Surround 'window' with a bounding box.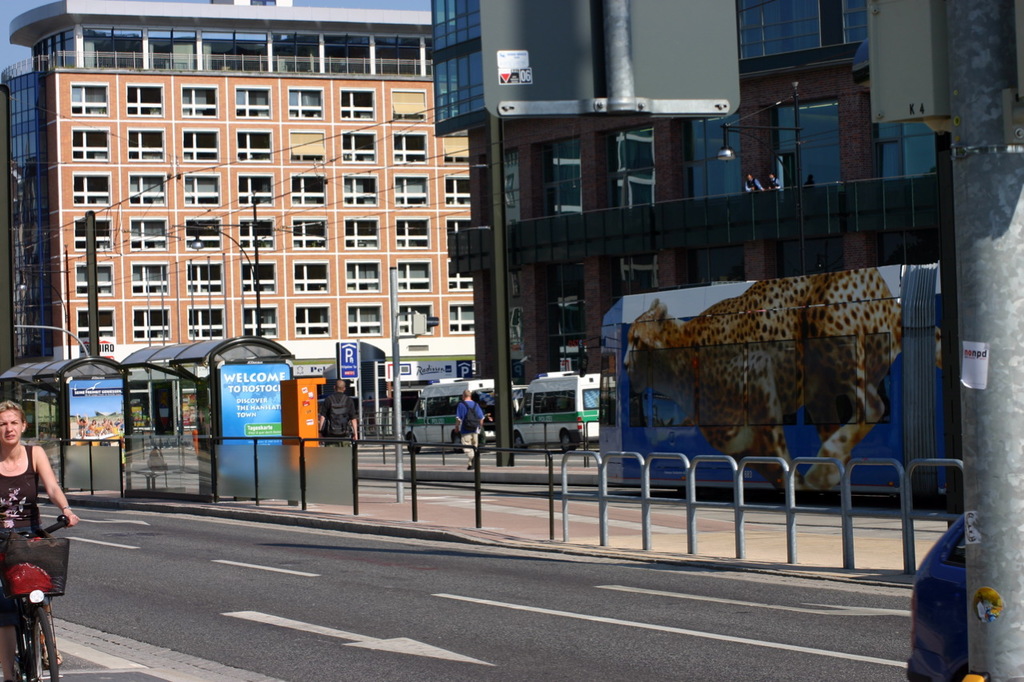
box(178, 164, 230, 209).
